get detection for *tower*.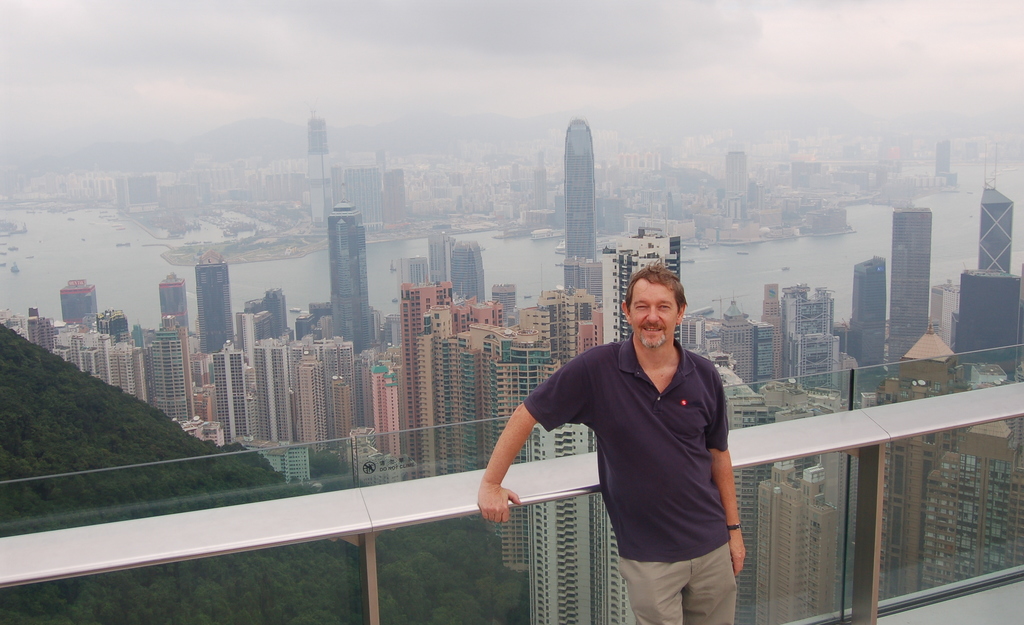
Detection: select_region(484, 334, 566, 459).
